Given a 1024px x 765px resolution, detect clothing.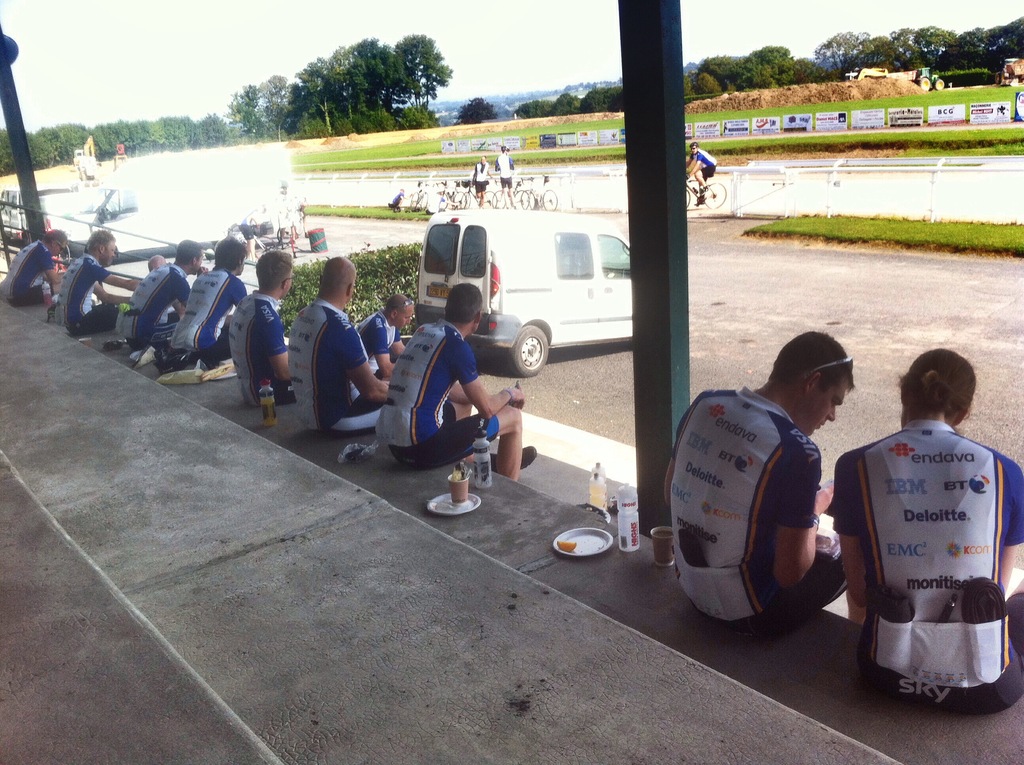
667/383/841/640.
